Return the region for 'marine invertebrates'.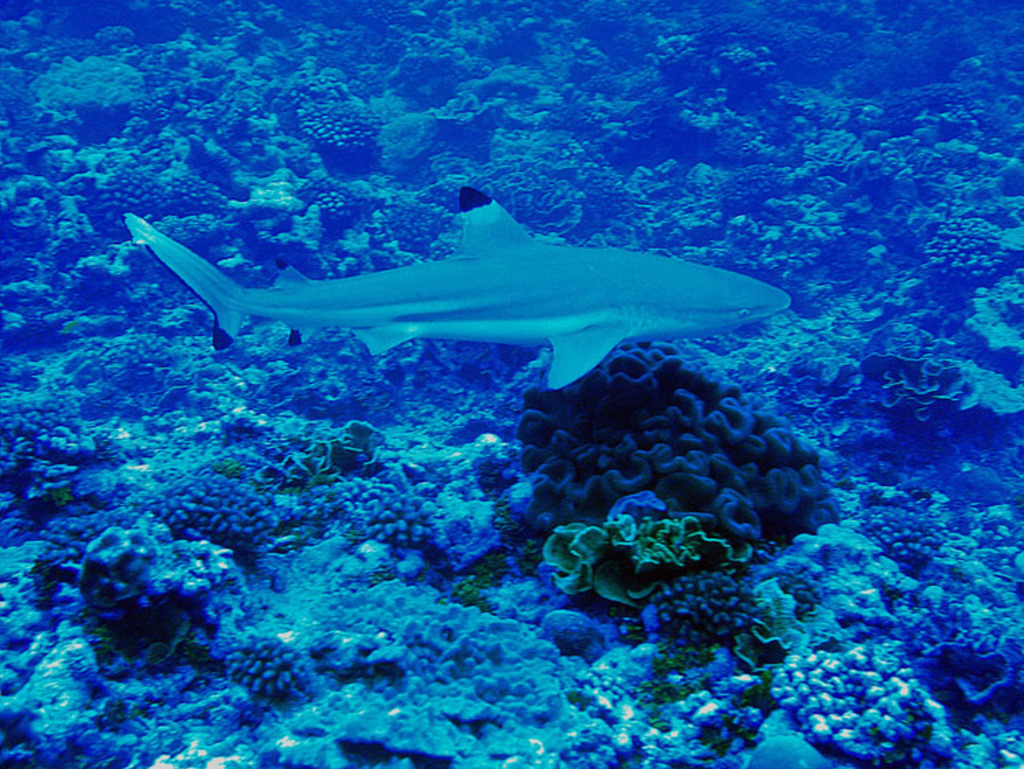
region(67, 512, 254, 662).
